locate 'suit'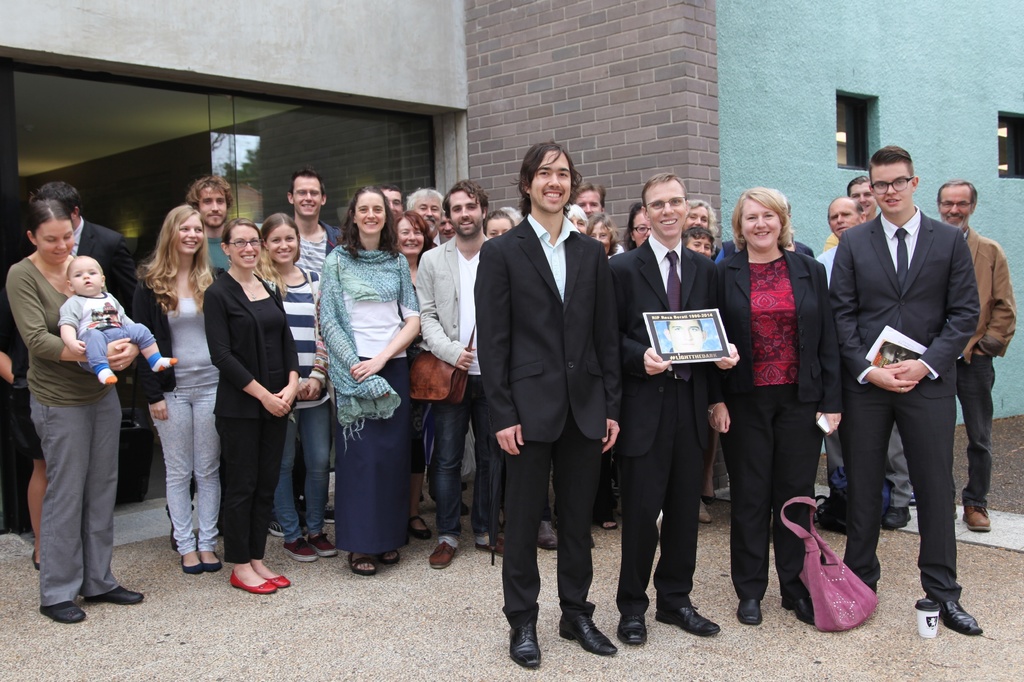
[x1=611, y1=228, x2=737, y2=603]
